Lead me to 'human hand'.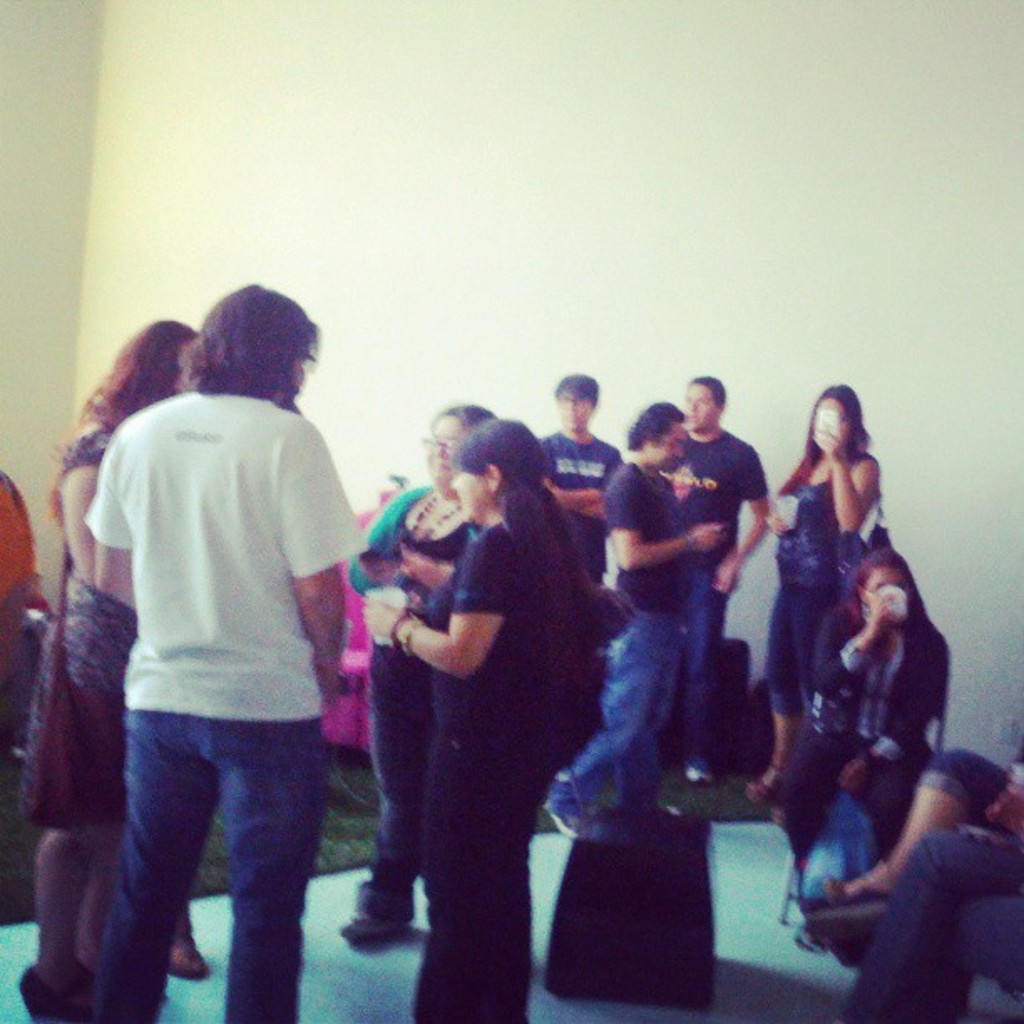
Lead to [left=360, top=594, right=402, bottom=639].
